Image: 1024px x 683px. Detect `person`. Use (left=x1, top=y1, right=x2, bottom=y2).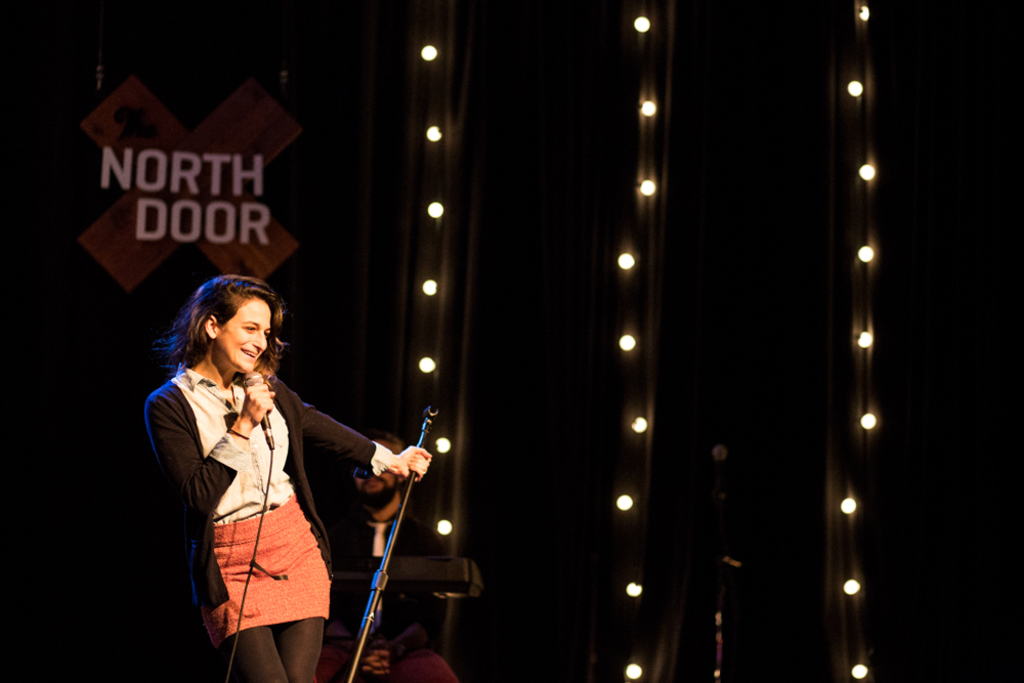
(left=136, top=262, right=437, bottom=682).
